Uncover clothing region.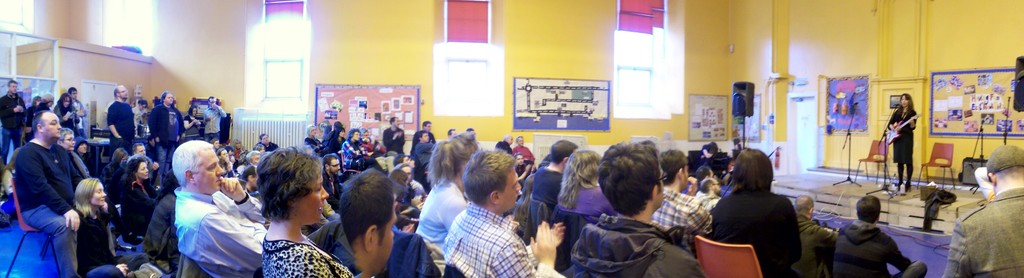
Uncovered: x1=261 y1=217 x2=351 y2=277.
